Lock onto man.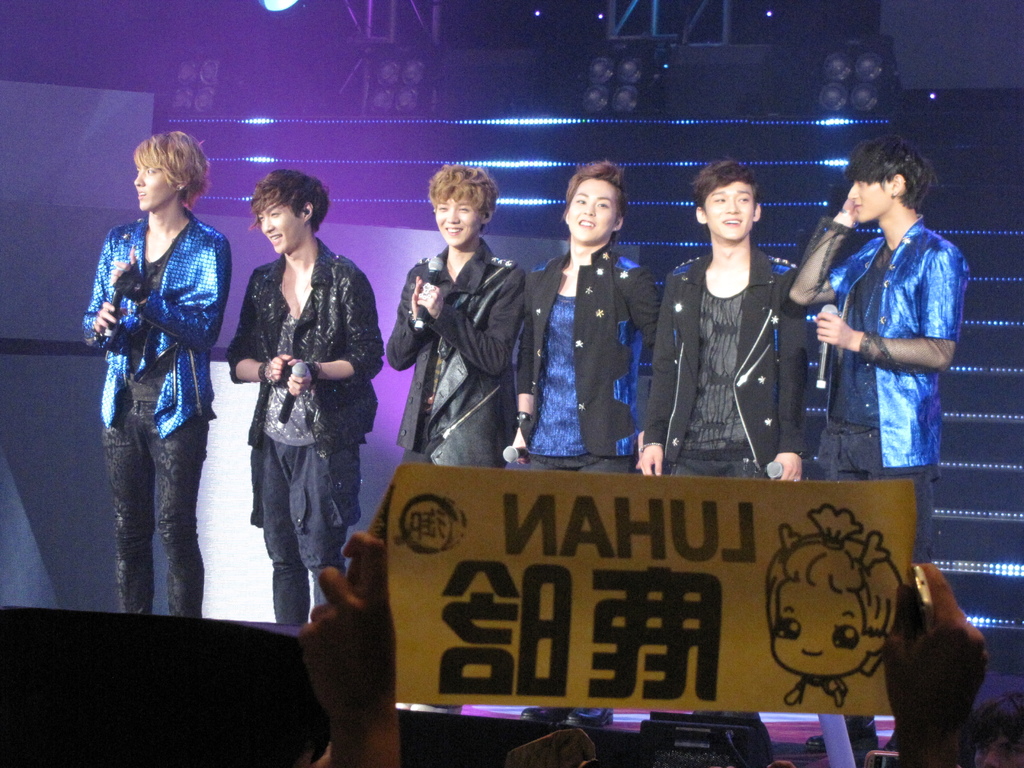
Locked: 640/170/813/481.
